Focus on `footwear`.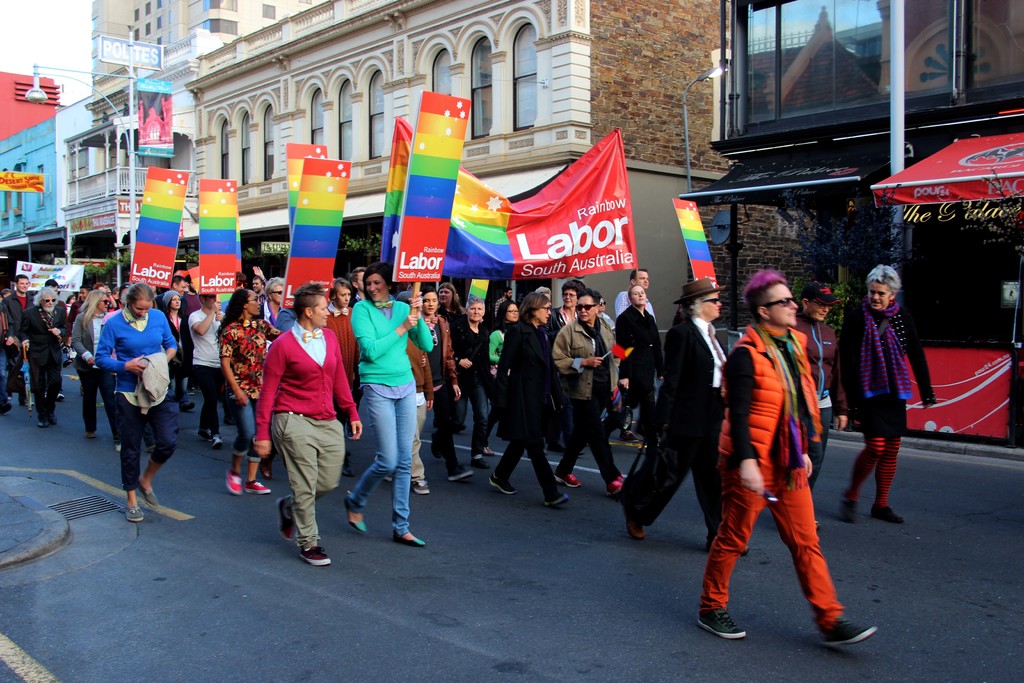
Focused at <bbox>344, 489, 365, 534</bbox>.
